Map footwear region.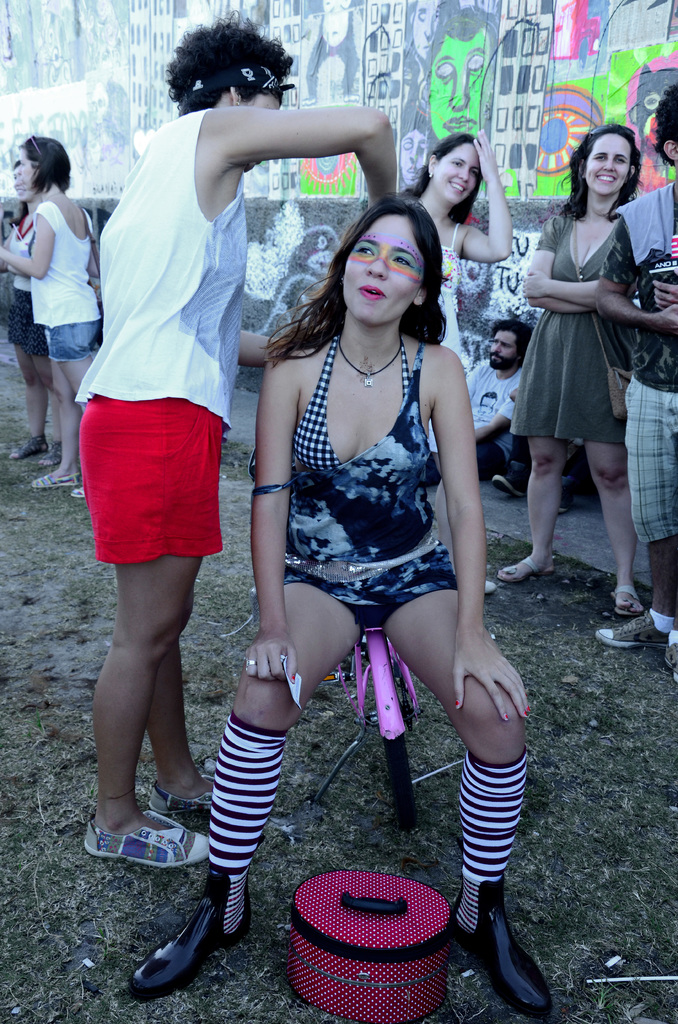
Mapped to left=471, top=877, right=554, bottom=1011.
